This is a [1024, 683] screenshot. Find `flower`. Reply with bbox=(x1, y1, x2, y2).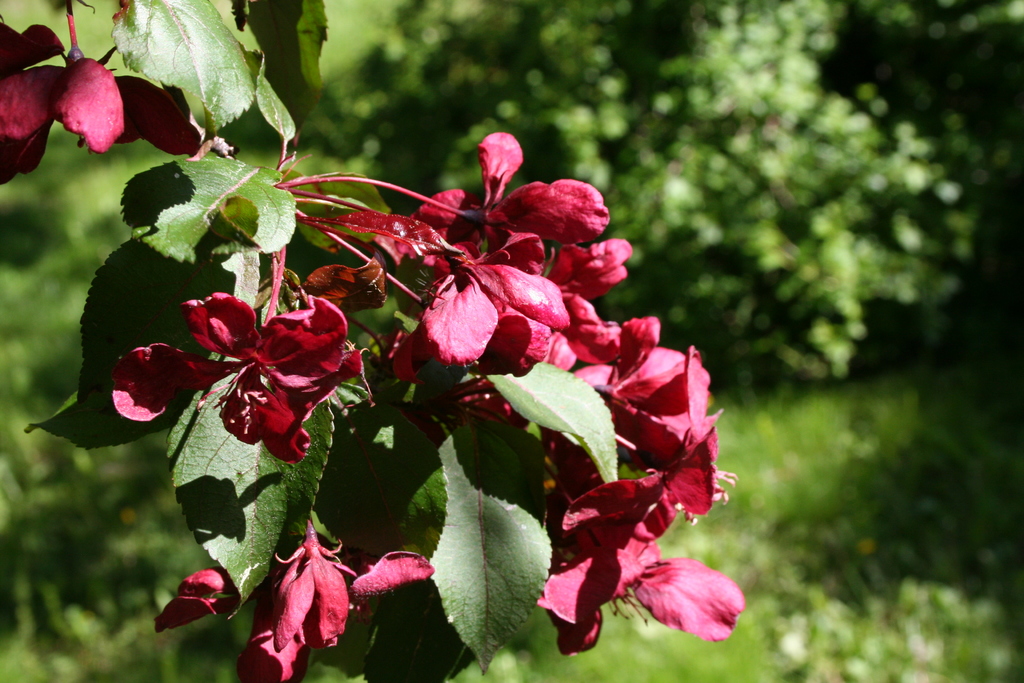
bbox=(420, 128, 607, 304).
